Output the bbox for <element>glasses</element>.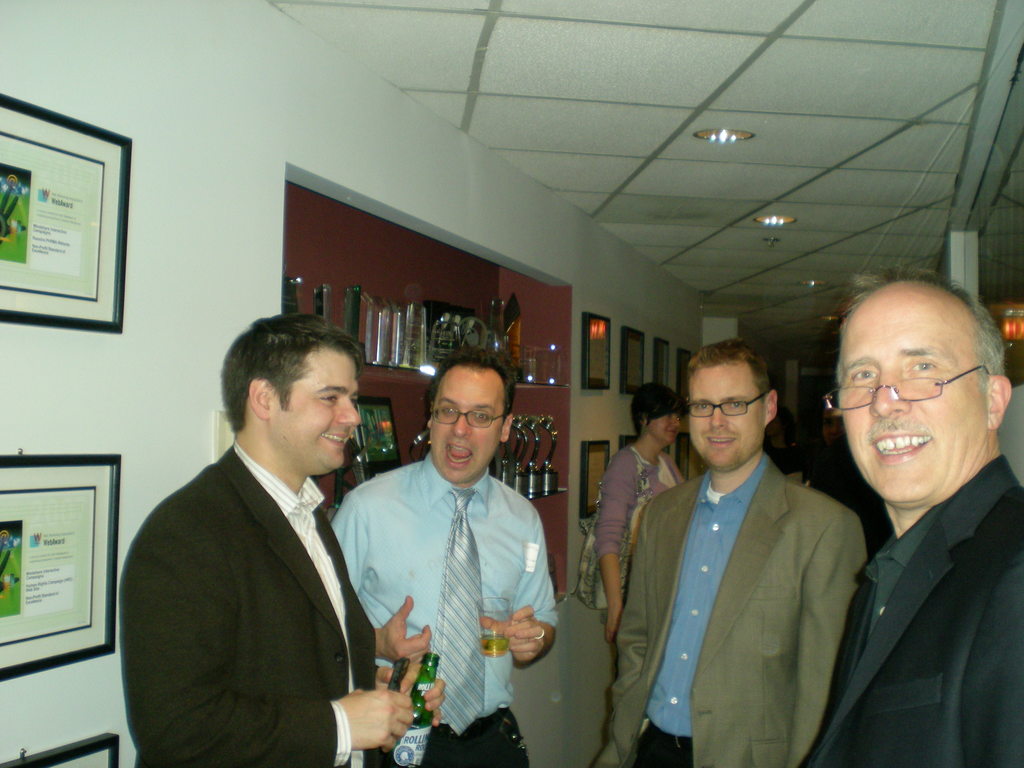
820/365/996/418.
